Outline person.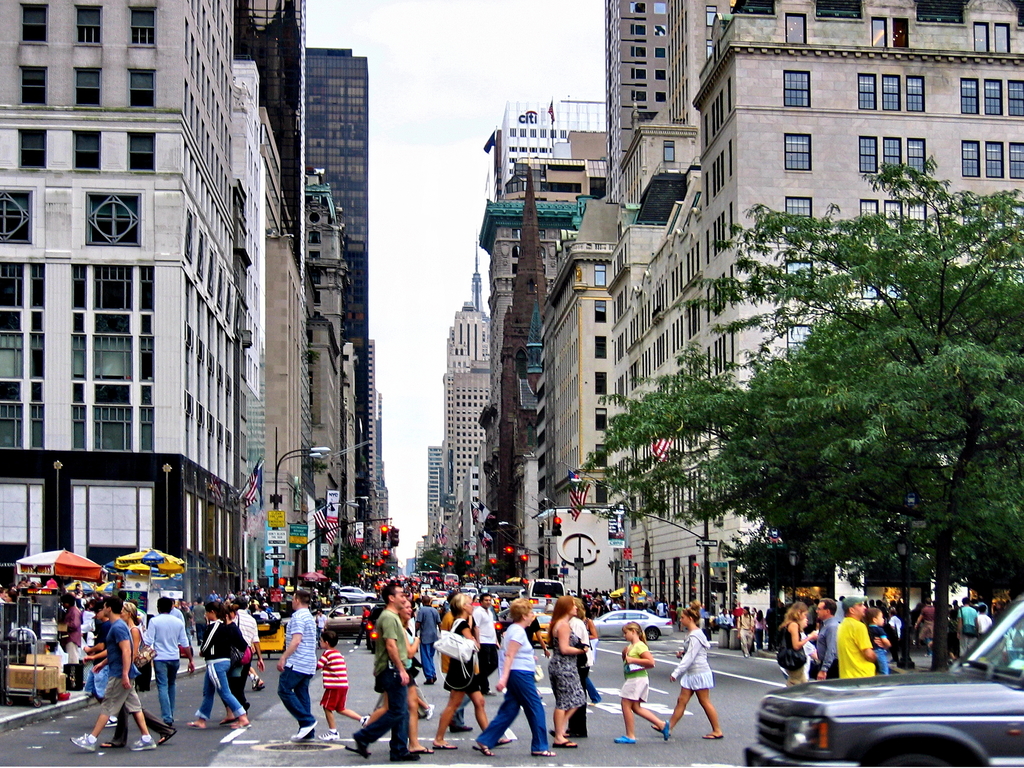
Outline: (470,598,551,760).
